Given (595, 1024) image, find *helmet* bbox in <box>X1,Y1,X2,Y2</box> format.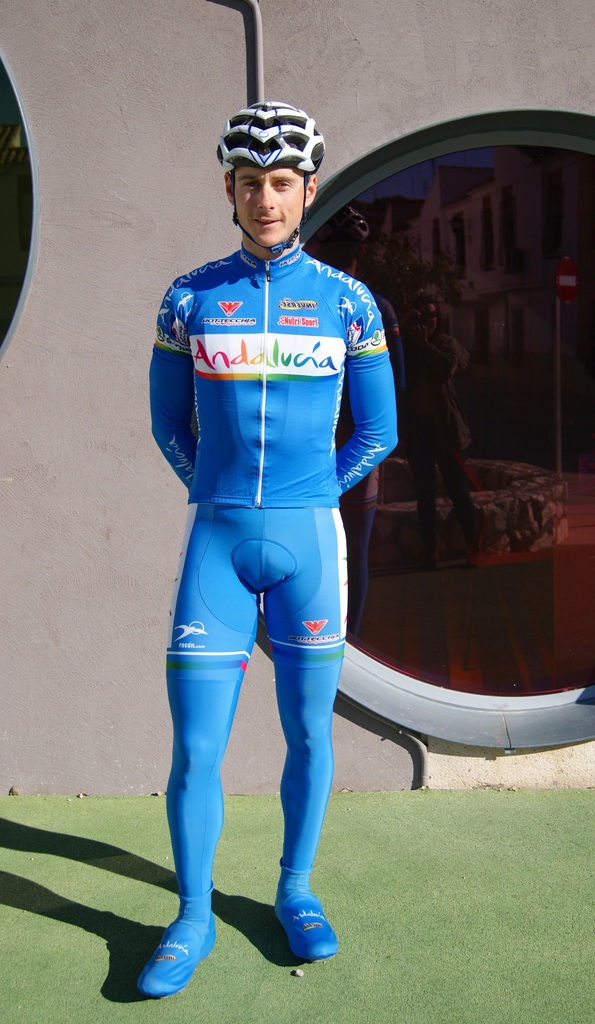
<box>223,89,326,240</box>.
